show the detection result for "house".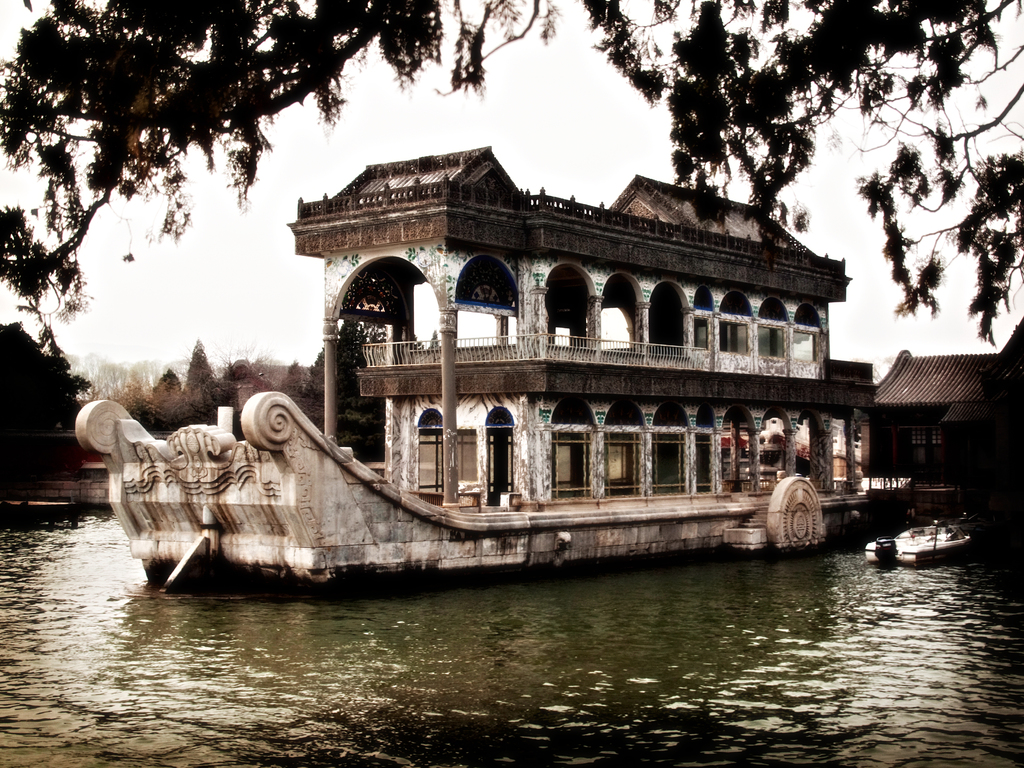
crop(370, 354, 534, 502).
